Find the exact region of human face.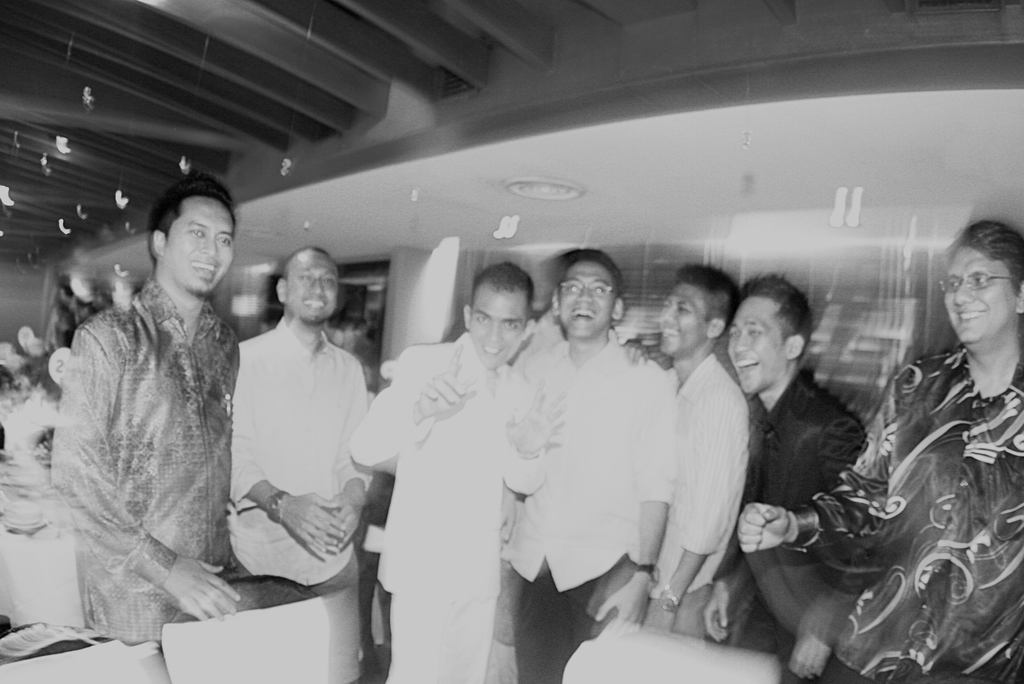
Exact region: [left=162, top=191, right=239, bottom=288].
